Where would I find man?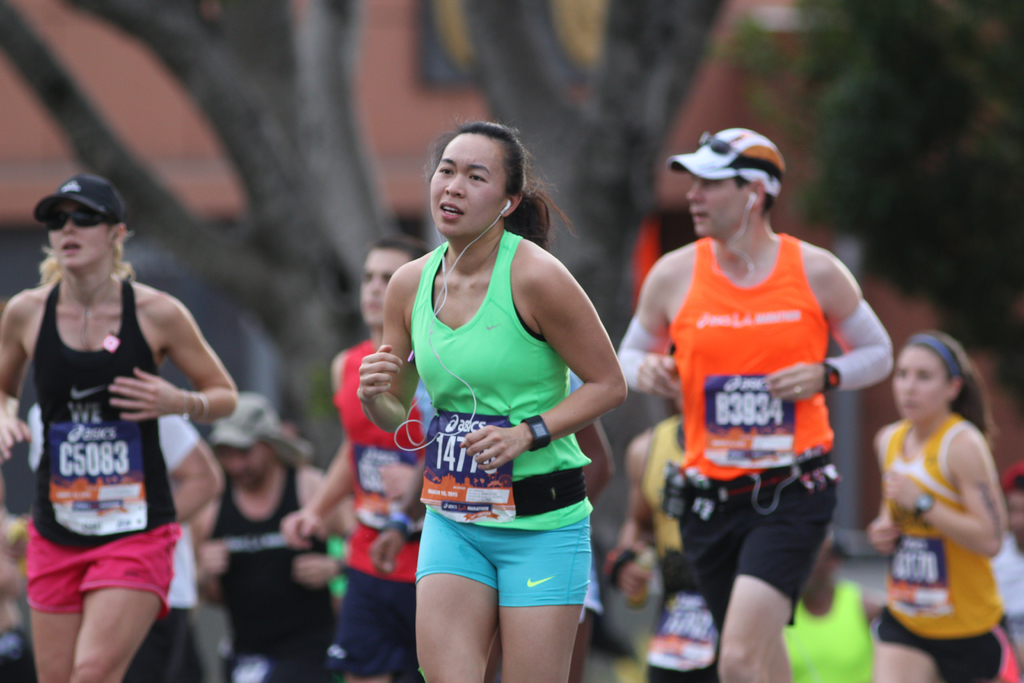
At detection(628, 126, 895, 668).
